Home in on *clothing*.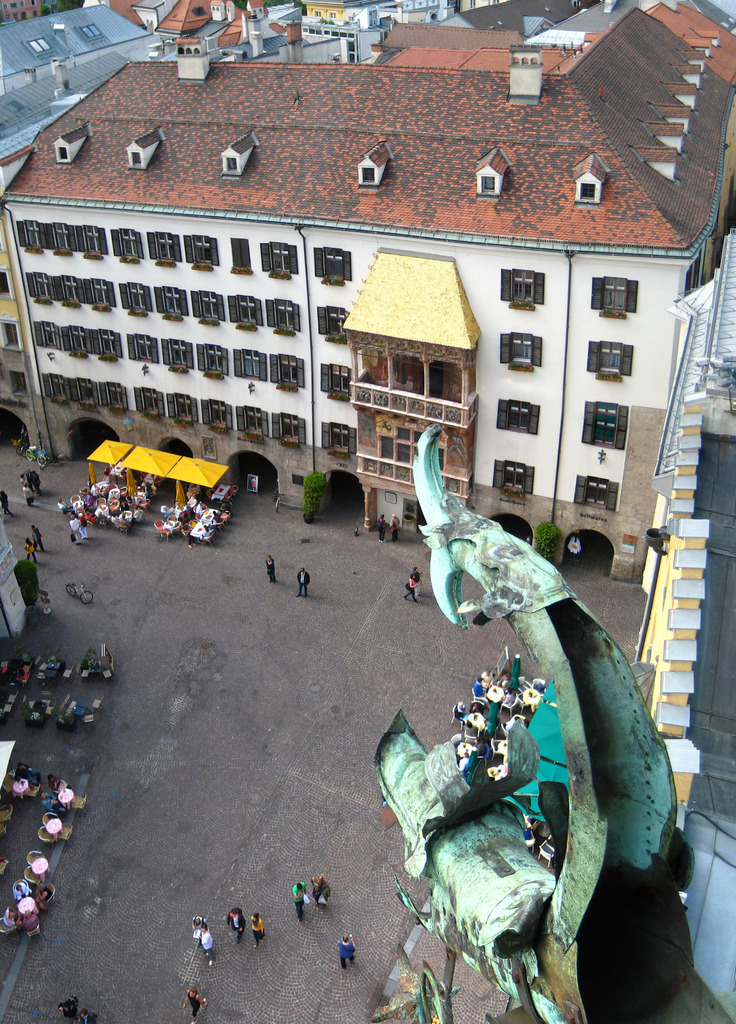
Homed in at BBox(249, 916, 261, 946).
